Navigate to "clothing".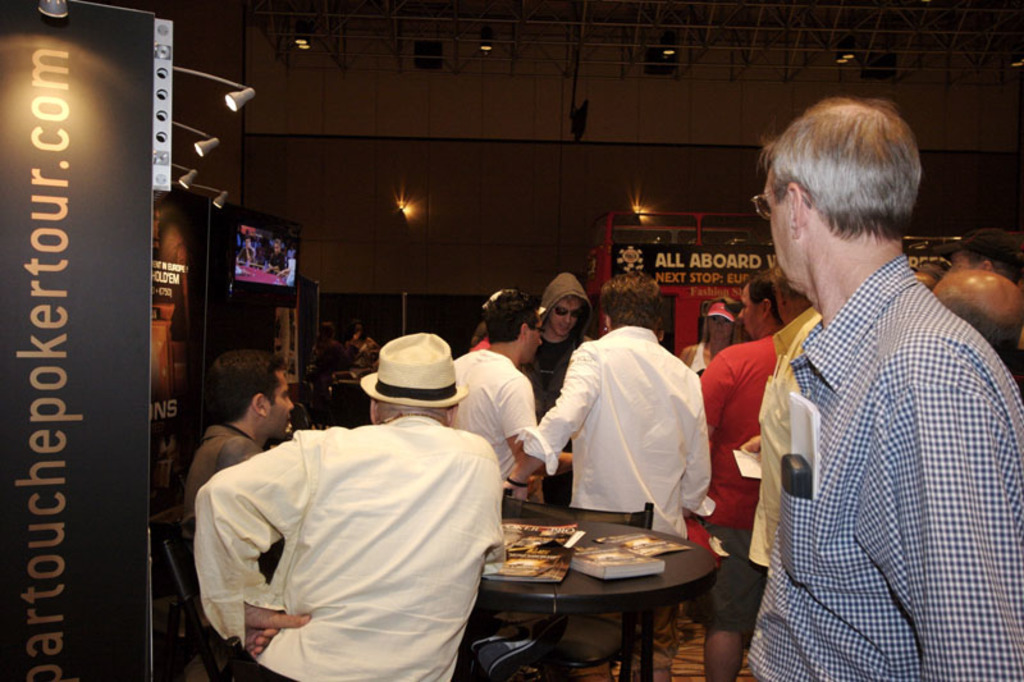
Navigation target: x1=453, y1=345, x2=534, y2=485.
